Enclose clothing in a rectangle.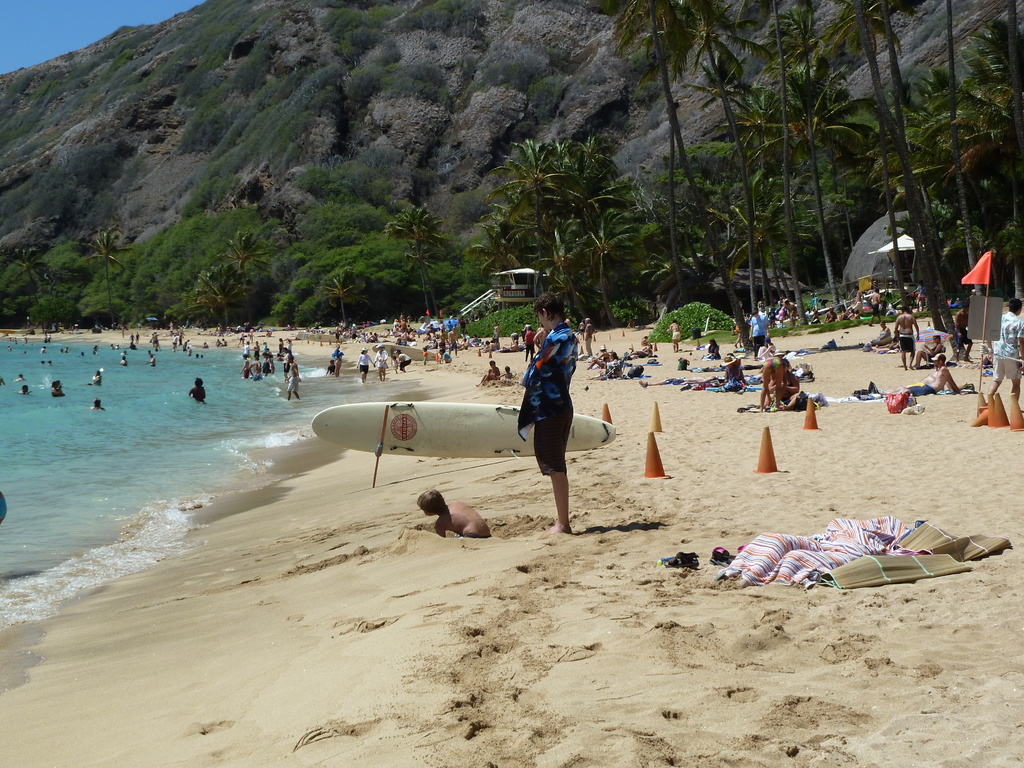
0,490,8,526.
